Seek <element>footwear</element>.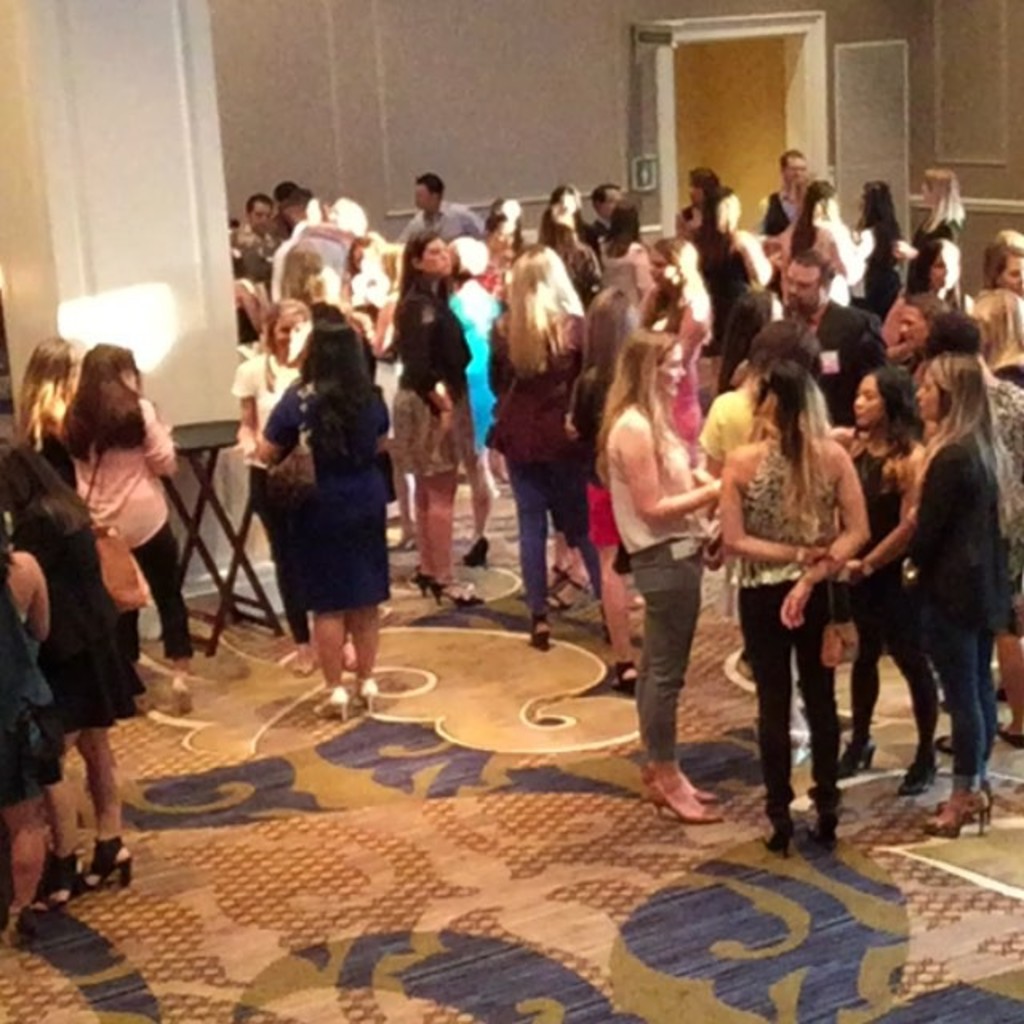
<region>938, 786, 998, 827</region>.
